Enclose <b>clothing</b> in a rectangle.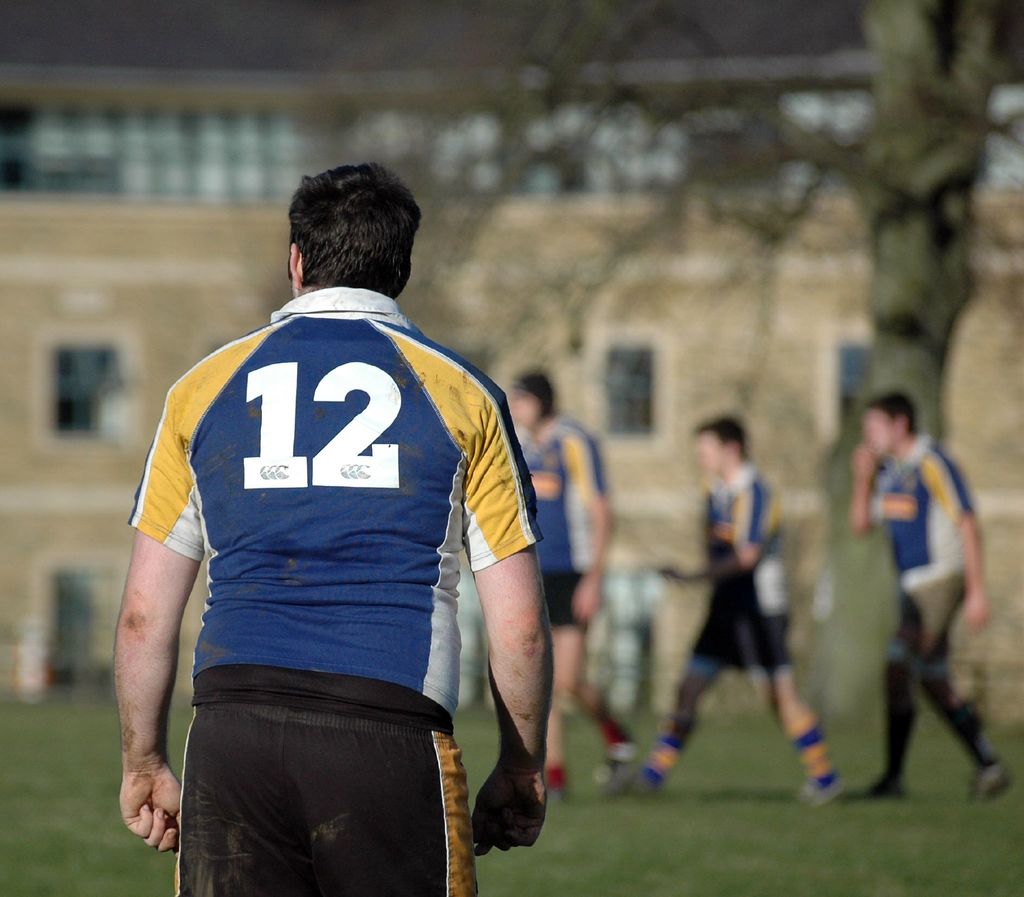
(x1=882, y1=432, x2=983, y2=665).
